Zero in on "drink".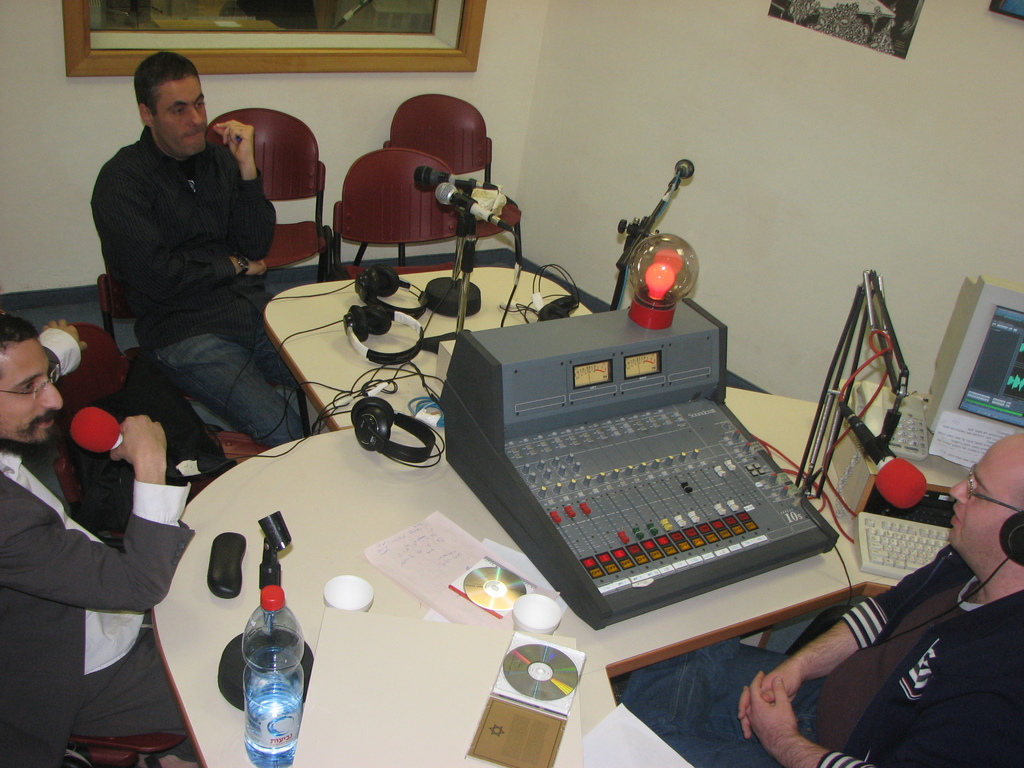
Zeroed in: select_region(244, 652, 309, 767).
